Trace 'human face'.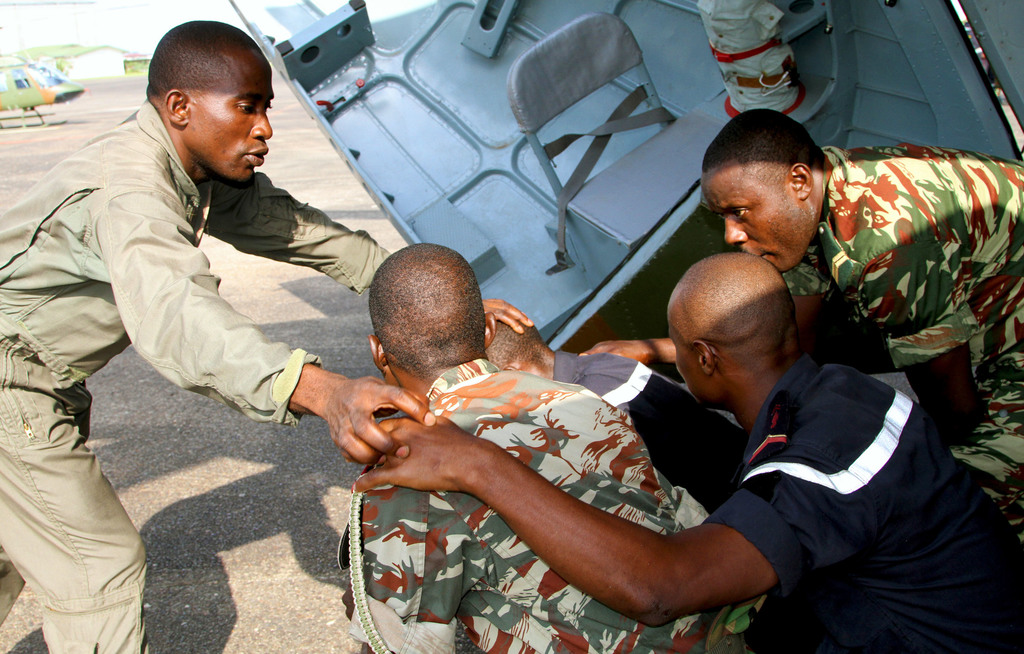
Traced to {"left": 668, "top": 307, "right": 701, "bottom": 409}.
